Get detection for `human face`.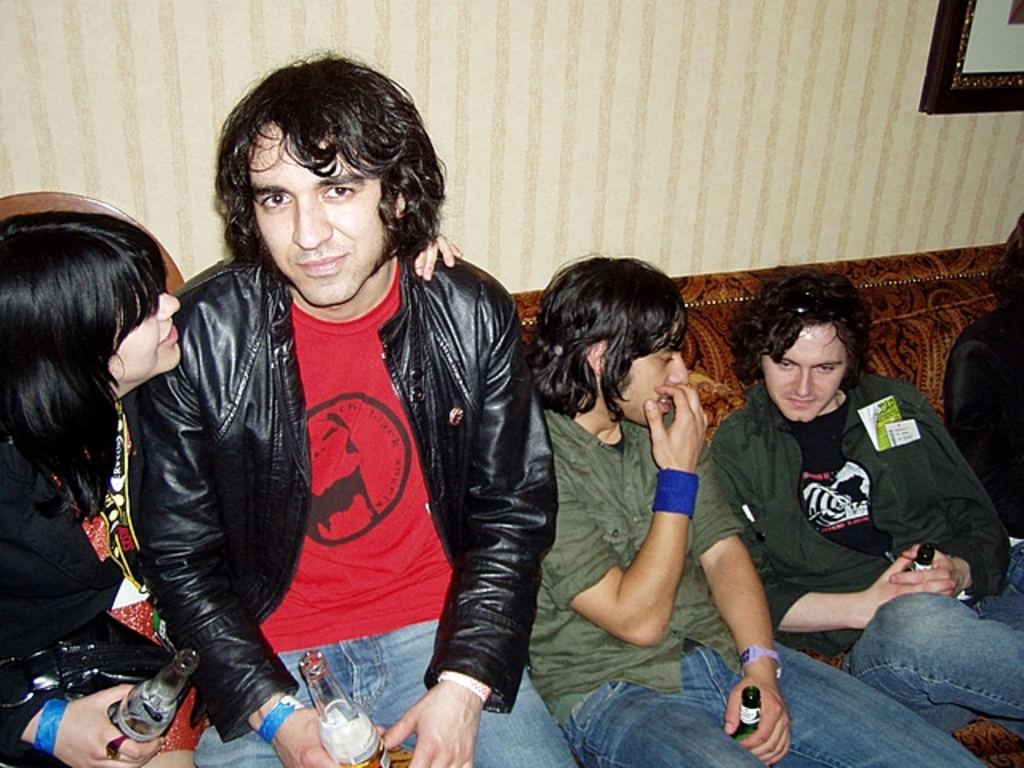
Detection: rect(114, 285, 181, 379).
